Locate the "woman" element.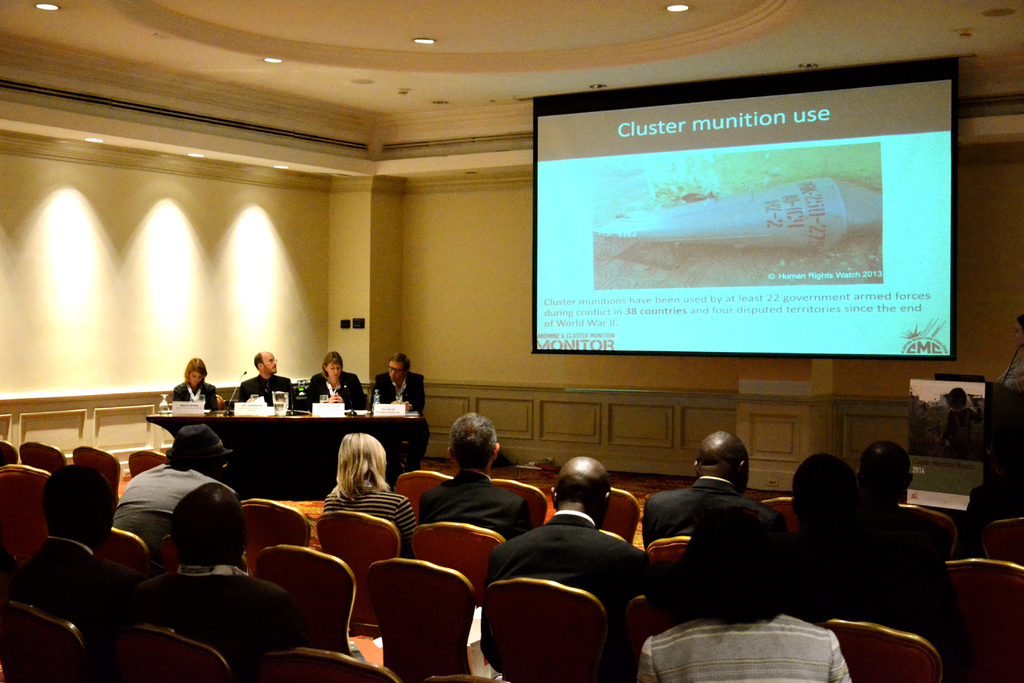
Element bbox: box=[172, 357, 225, 414].
